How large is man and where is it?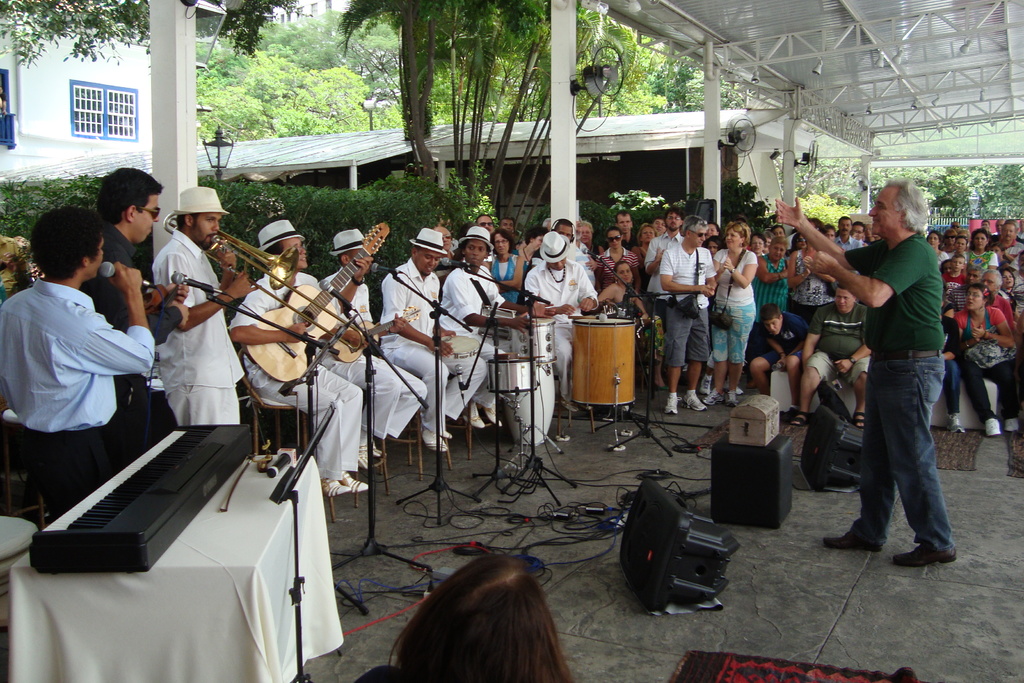
Bounding box: x1=829 y1=217 x2=863 y2=254.
